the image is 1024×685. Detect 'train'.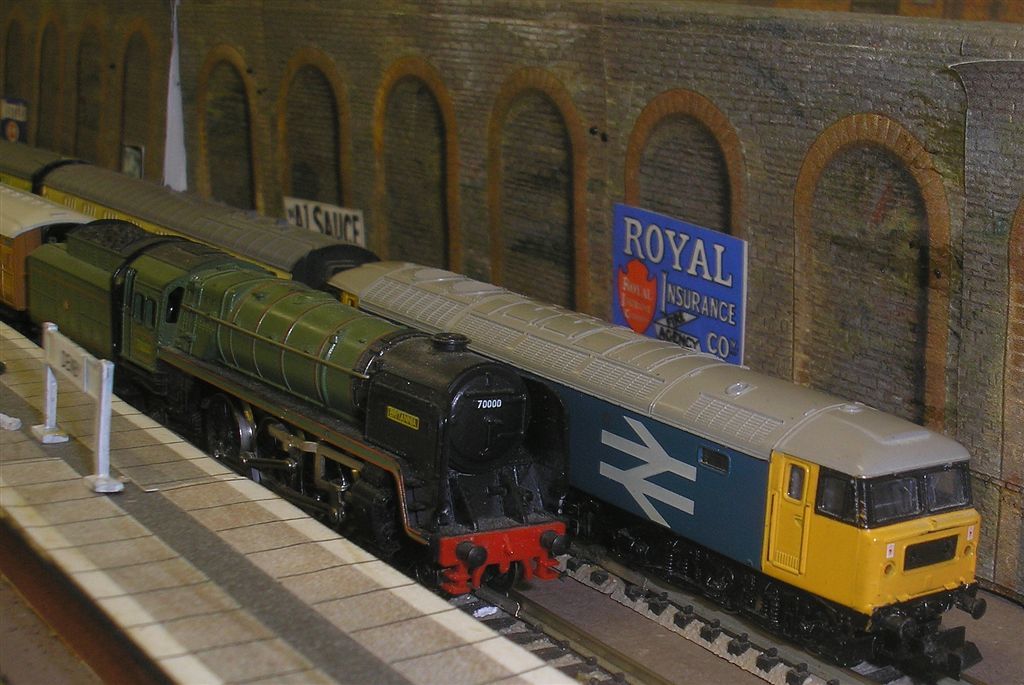
Detection: bbox=[0, 130, 995, 675].
